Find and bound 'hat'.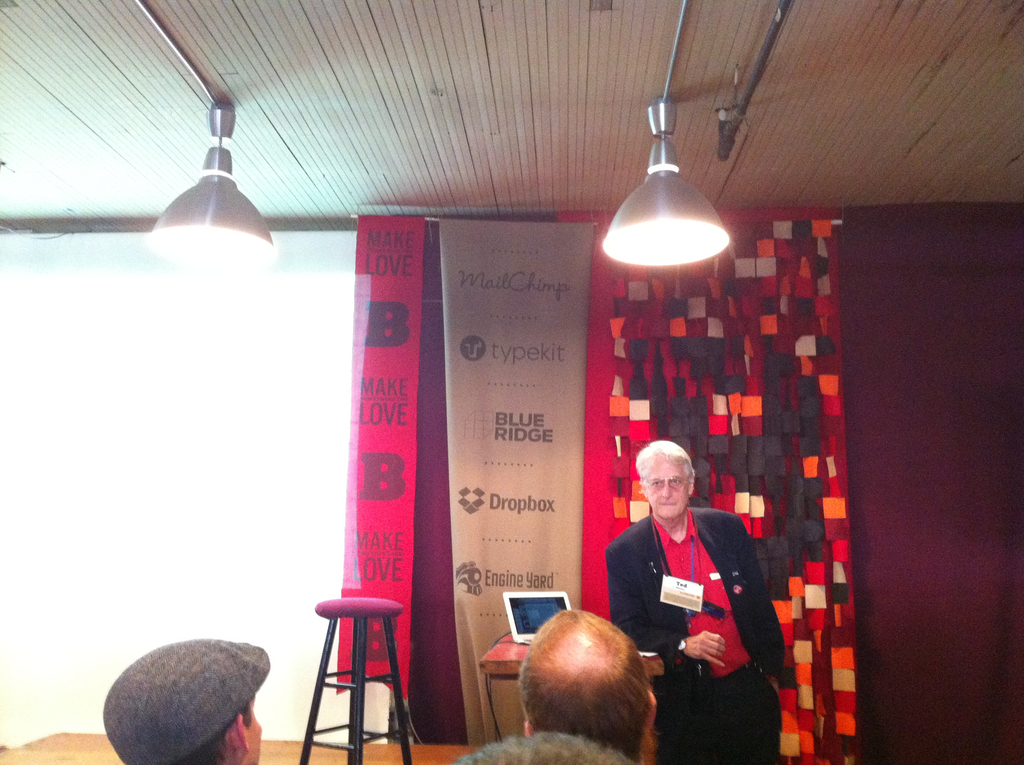
Bound: left=103, top=639, right=270, bottom=764.
